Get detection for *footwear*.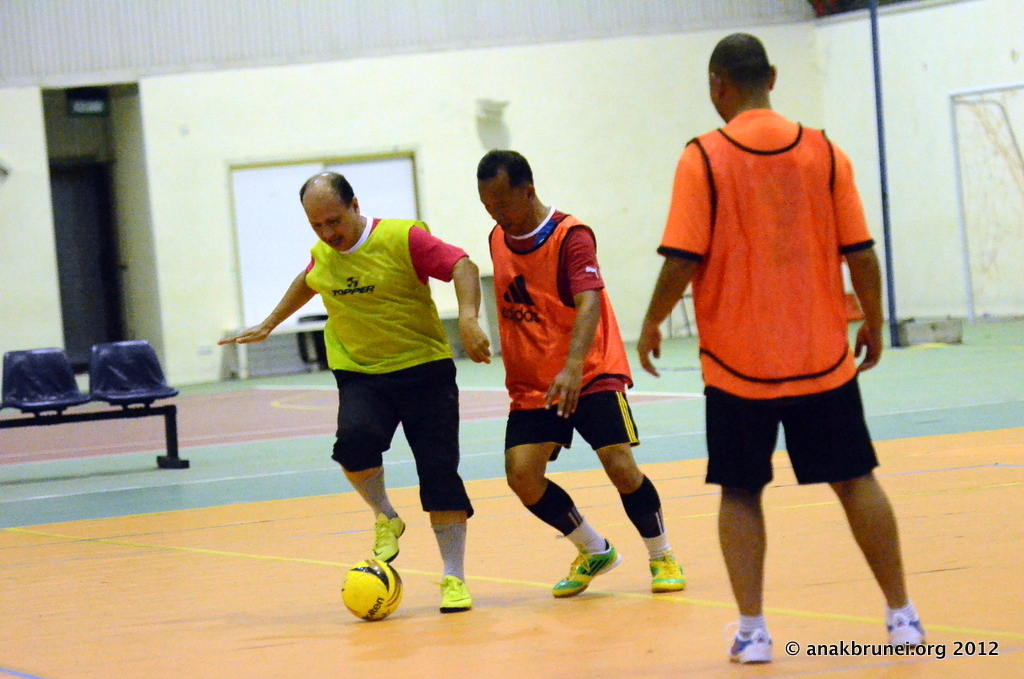
Detection: 372:511:402:559.
